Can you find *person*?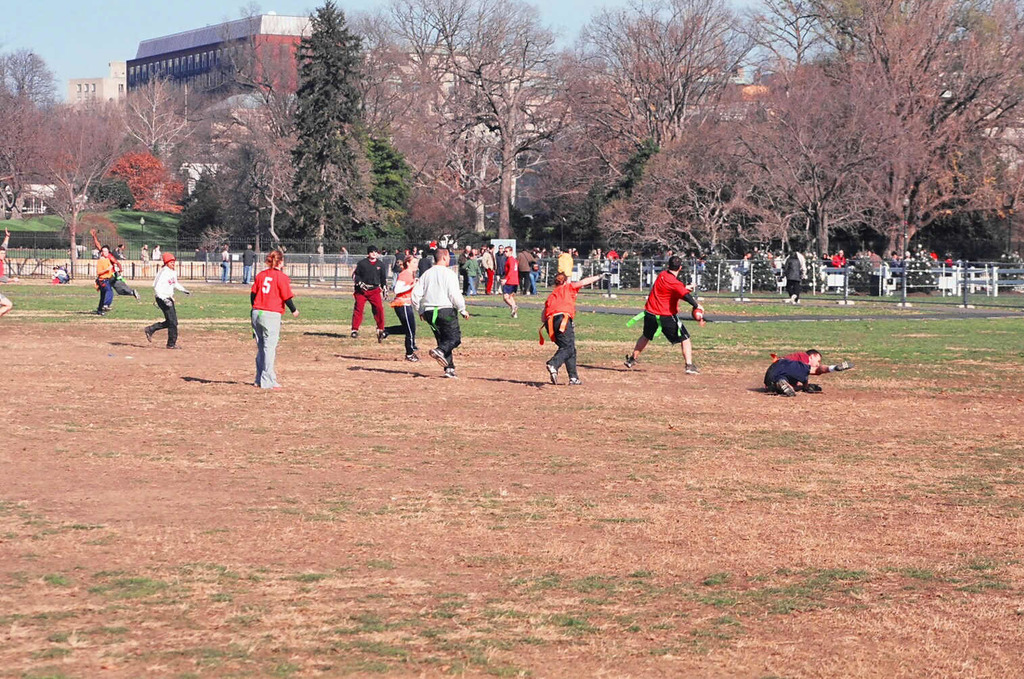
Yes, bounding box: l=485, t=241, r=496, b=292.
